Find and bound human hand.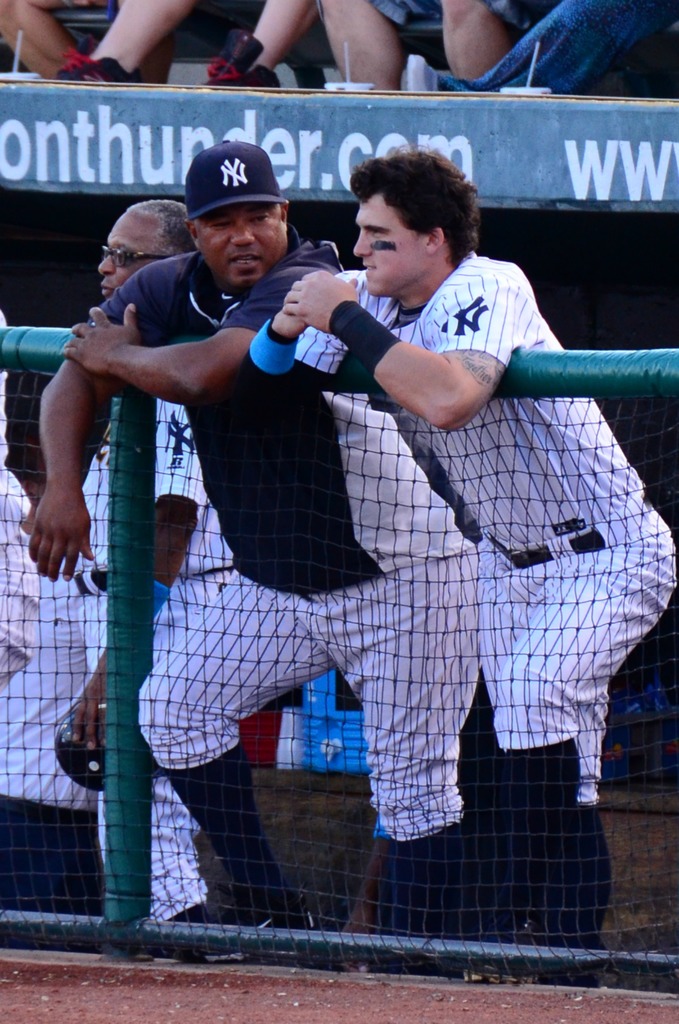
Bound: box(69, 669, 108, 758).
